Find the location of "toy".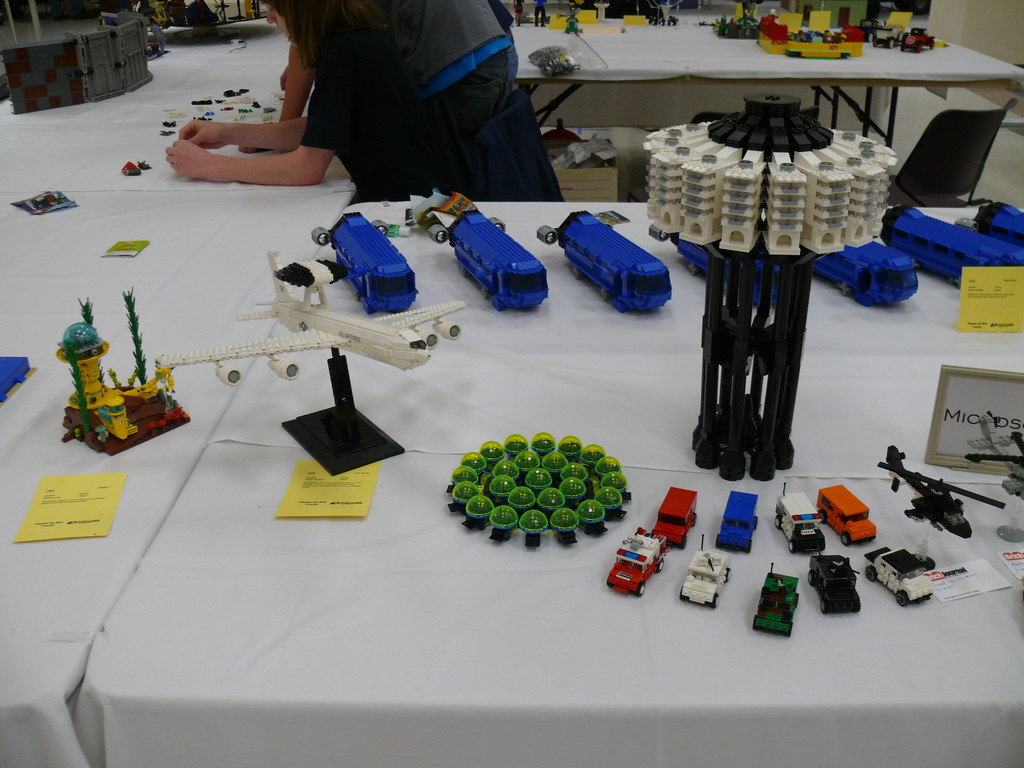
Location: 710:0:759:40.
